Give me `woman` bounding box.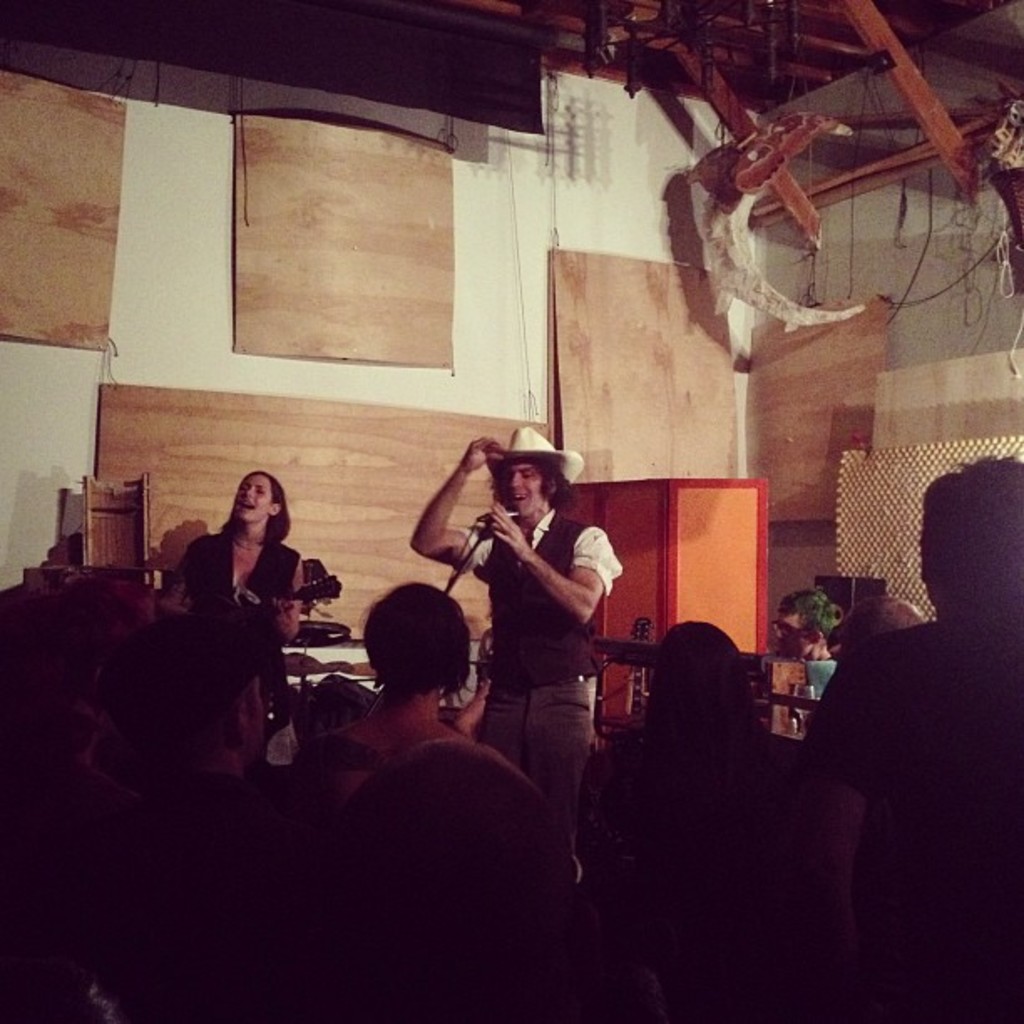
557:612:865:1002.
